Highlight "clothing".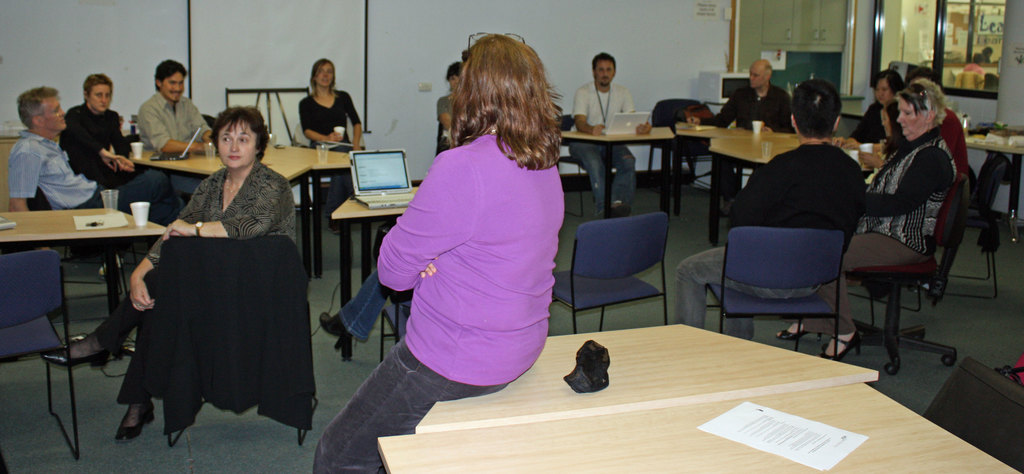
Highlighted region: <box>60,101,122,192</box>.
